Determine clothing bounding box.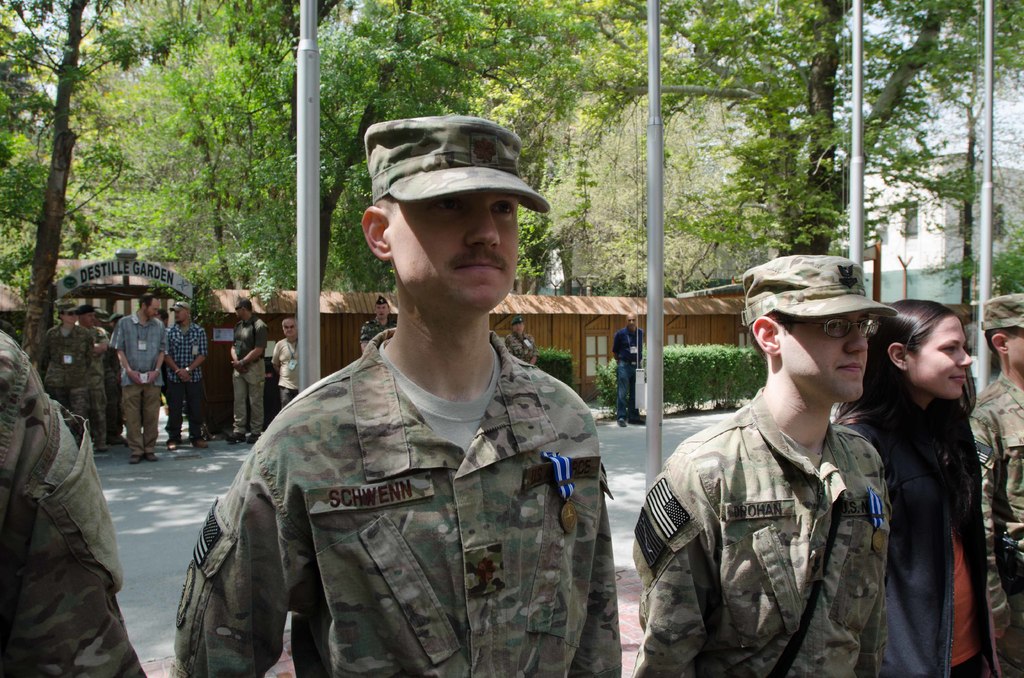
Determined: {"left": 840, "top": 394, "right": 1001, "bottom": 677}.
